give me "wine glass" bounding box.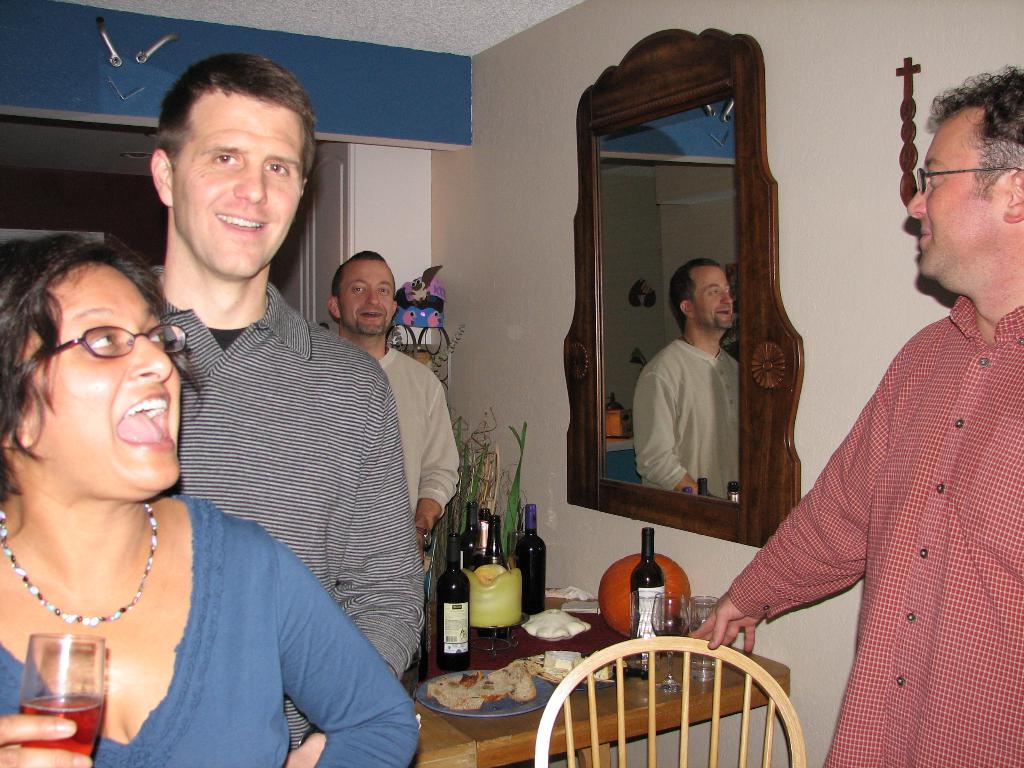
bbox=(647, 587, 687, 694).
